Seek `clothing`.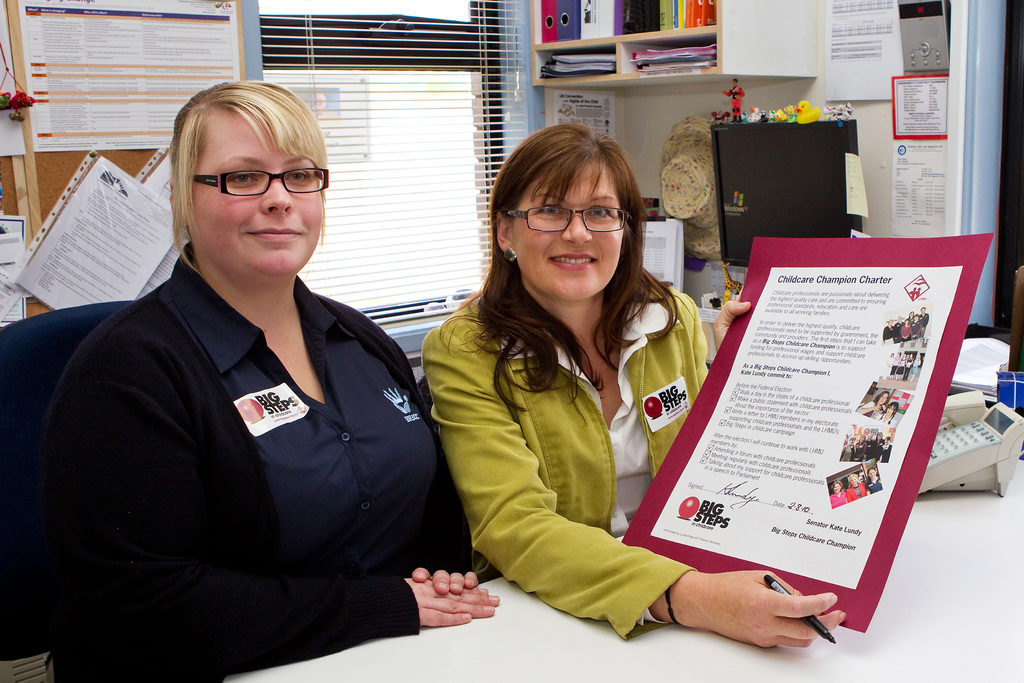
856,398,880,422.
